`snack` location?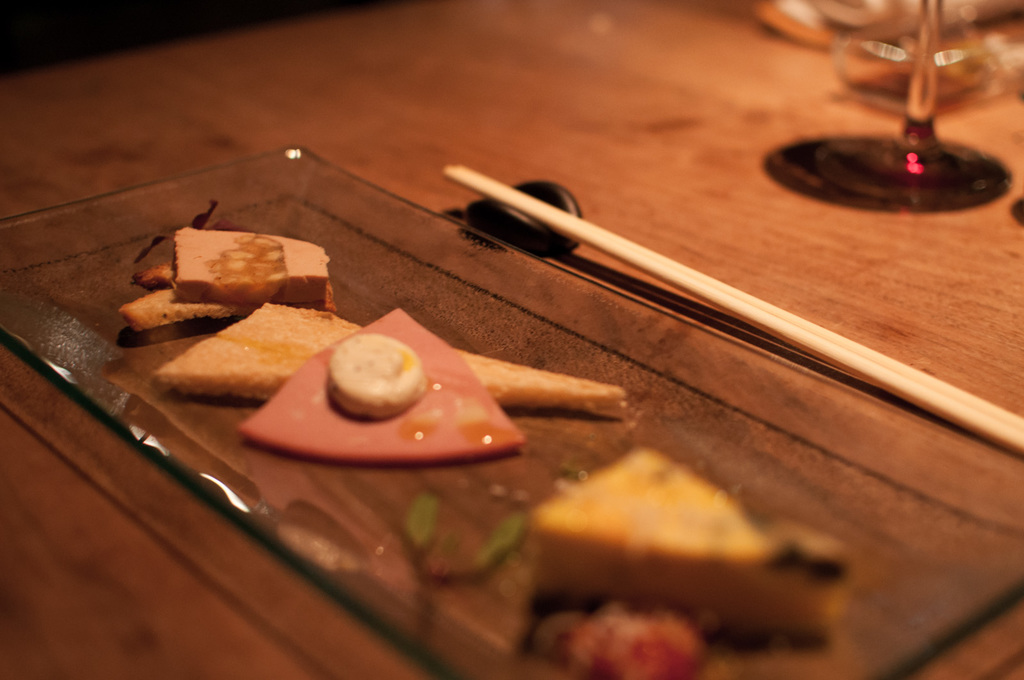
<bbox>152, 295, 618, 461</bbox>
